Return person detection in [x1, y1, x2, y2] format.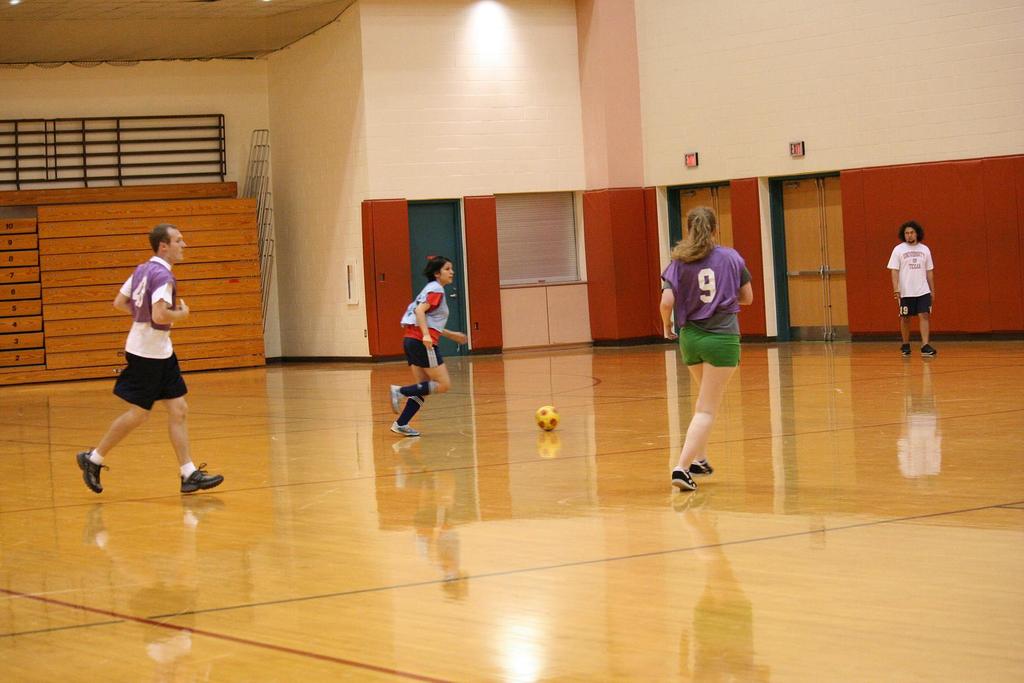
[886, 217, 947, 357].
